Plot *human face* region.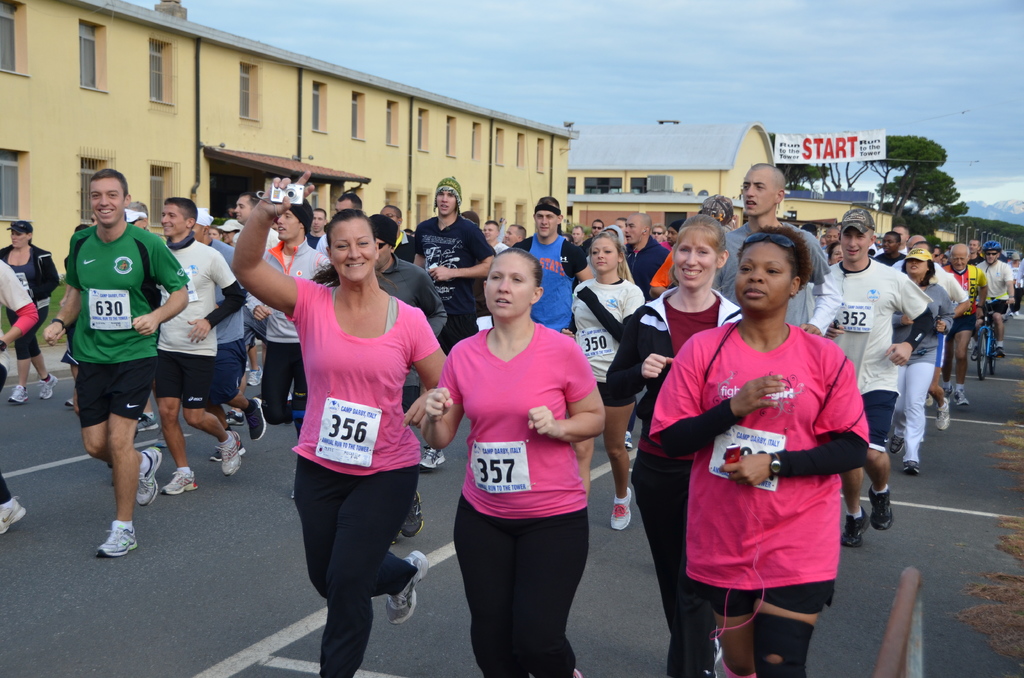
Plotted at locate(486, 223, 496, 236).
